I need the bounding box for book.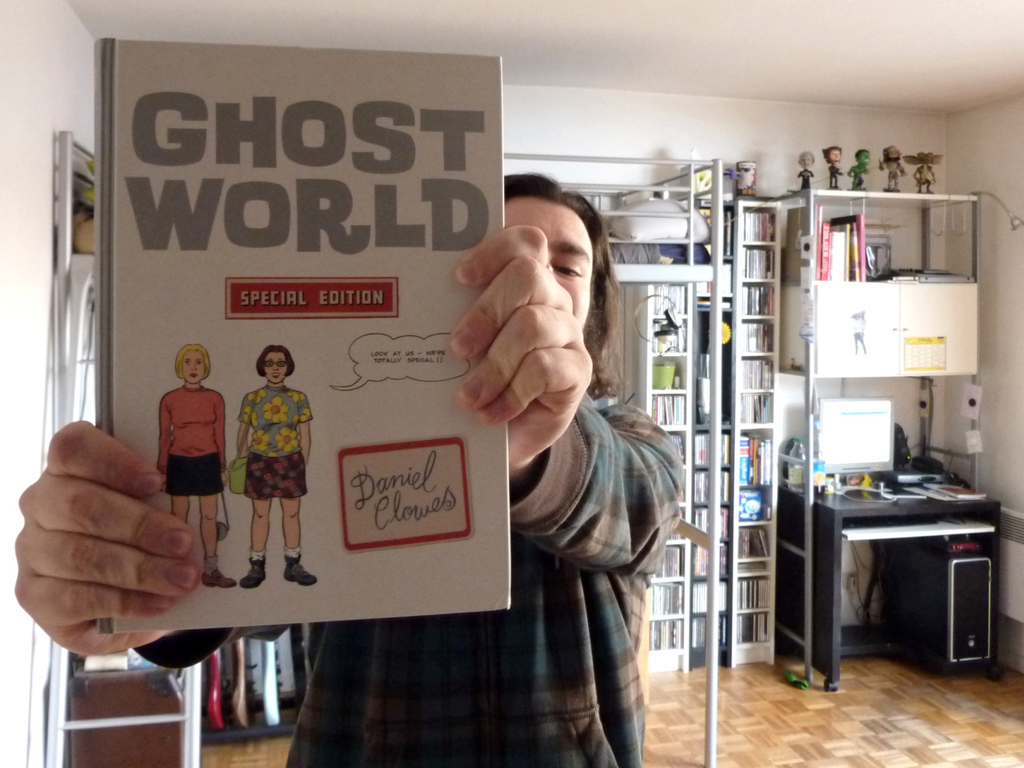
Here it is: x1=95, y1=34, x2=508, y2=634.
